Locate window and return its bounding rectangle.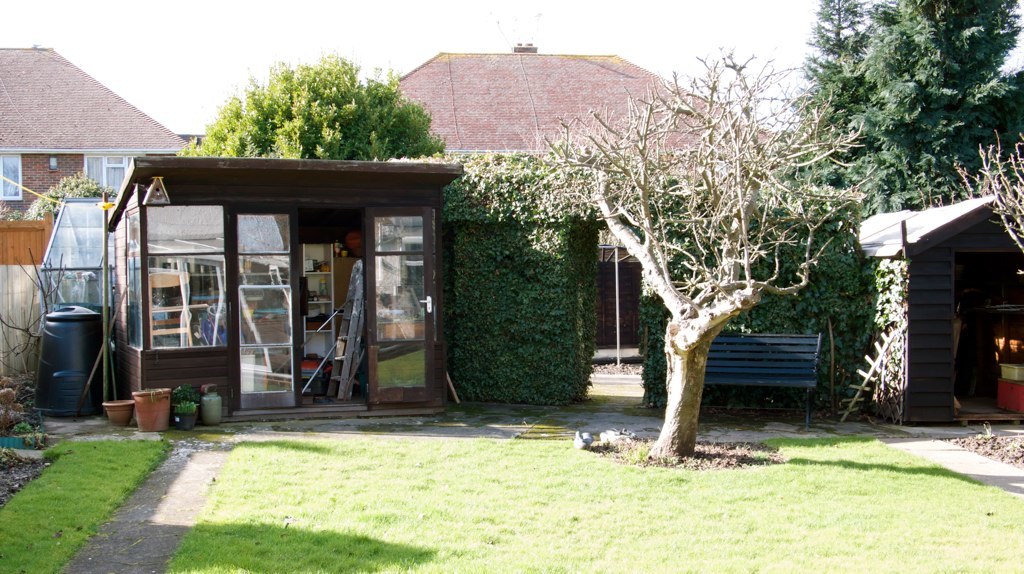
(left=100, top=153, right=124, bottom=183).
